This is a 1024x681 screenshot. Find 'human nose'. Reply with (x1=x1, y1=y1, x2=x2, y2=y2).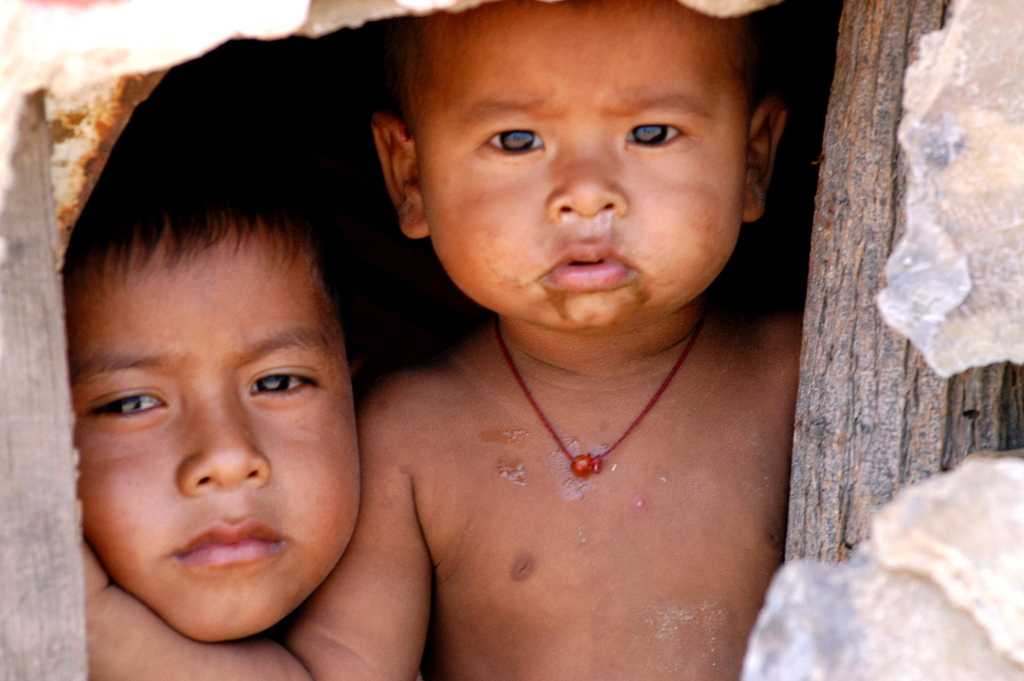
(x1=175, y1=392, x2=271, y2=494).
